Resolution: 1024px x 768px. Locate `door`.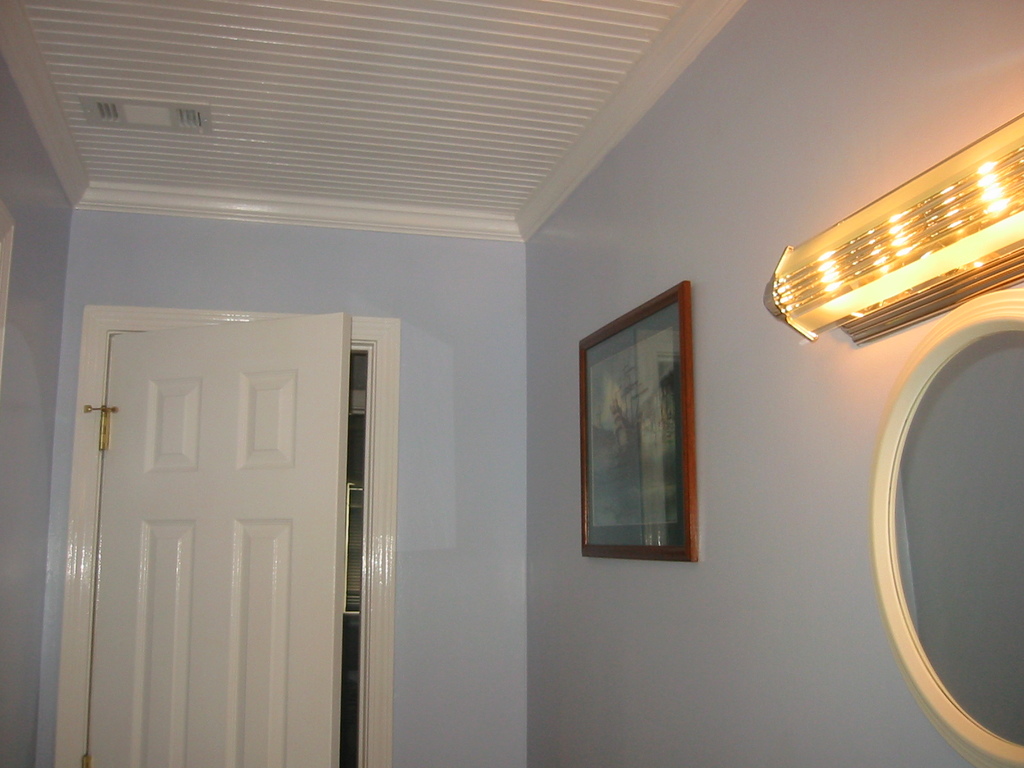
region(74, 264, 381, 744).
